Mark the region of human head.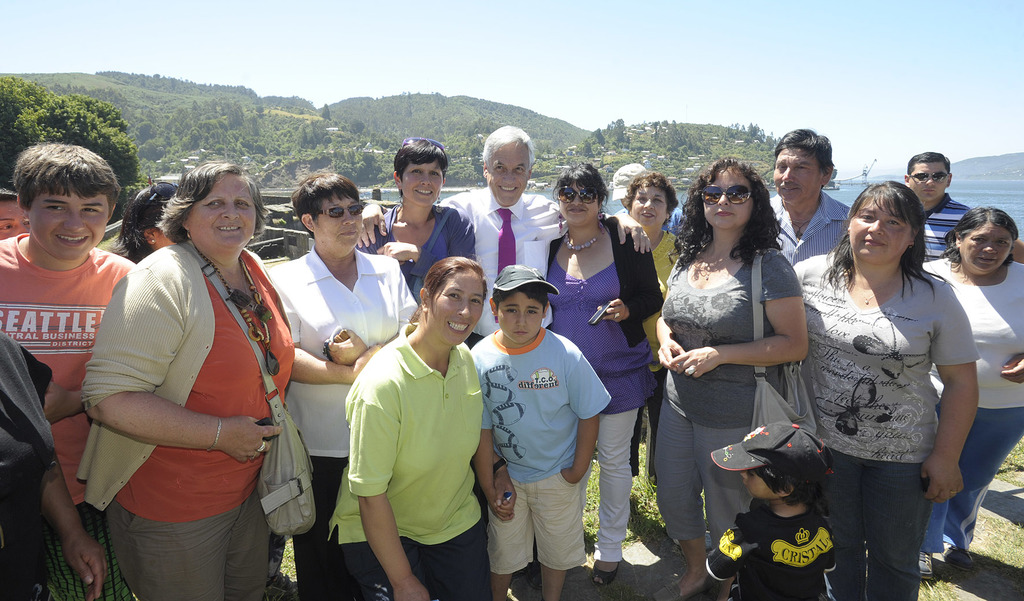
Region: 130/174/182/250.
